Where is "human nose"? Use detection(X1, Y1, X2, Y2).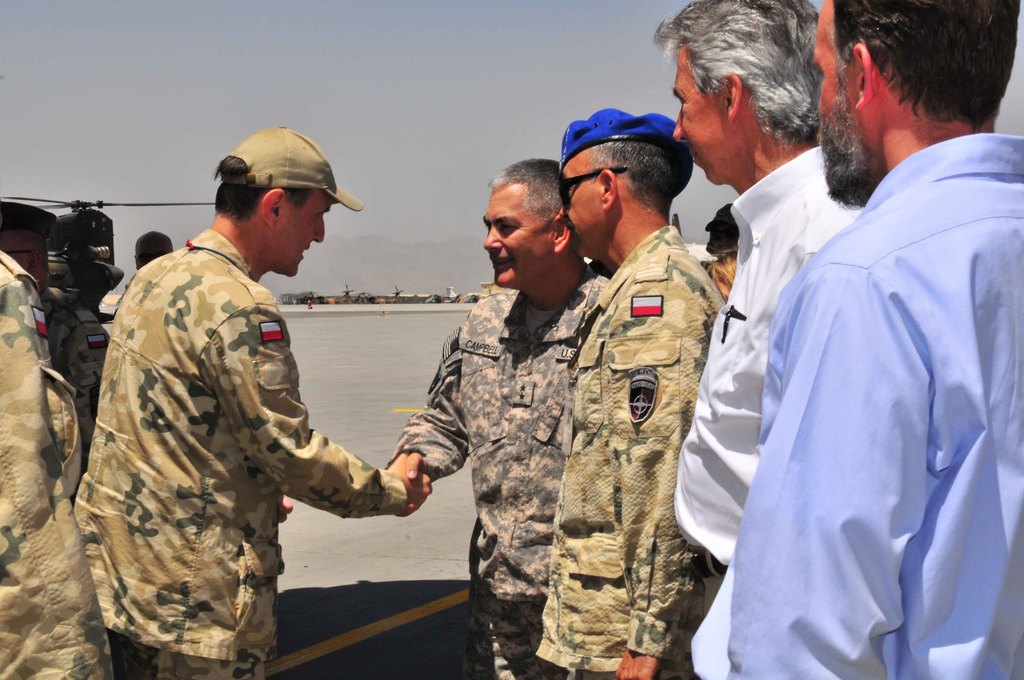
detection(484, 225, 504, 250).
